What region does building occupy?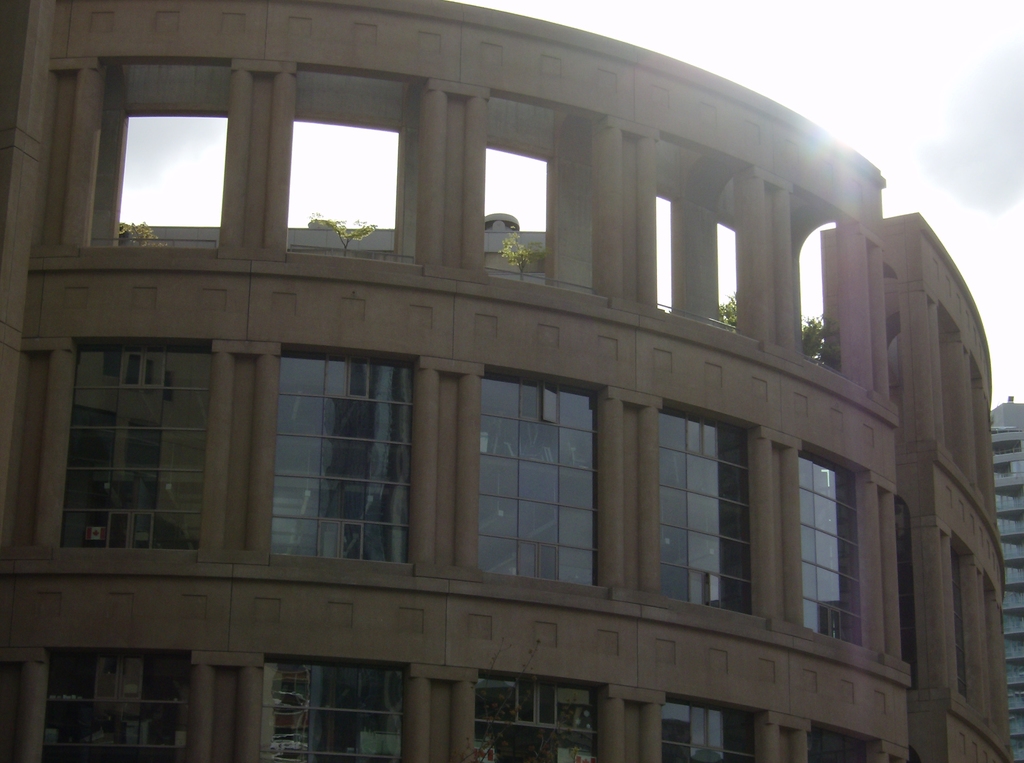
3/0/1013/762.
